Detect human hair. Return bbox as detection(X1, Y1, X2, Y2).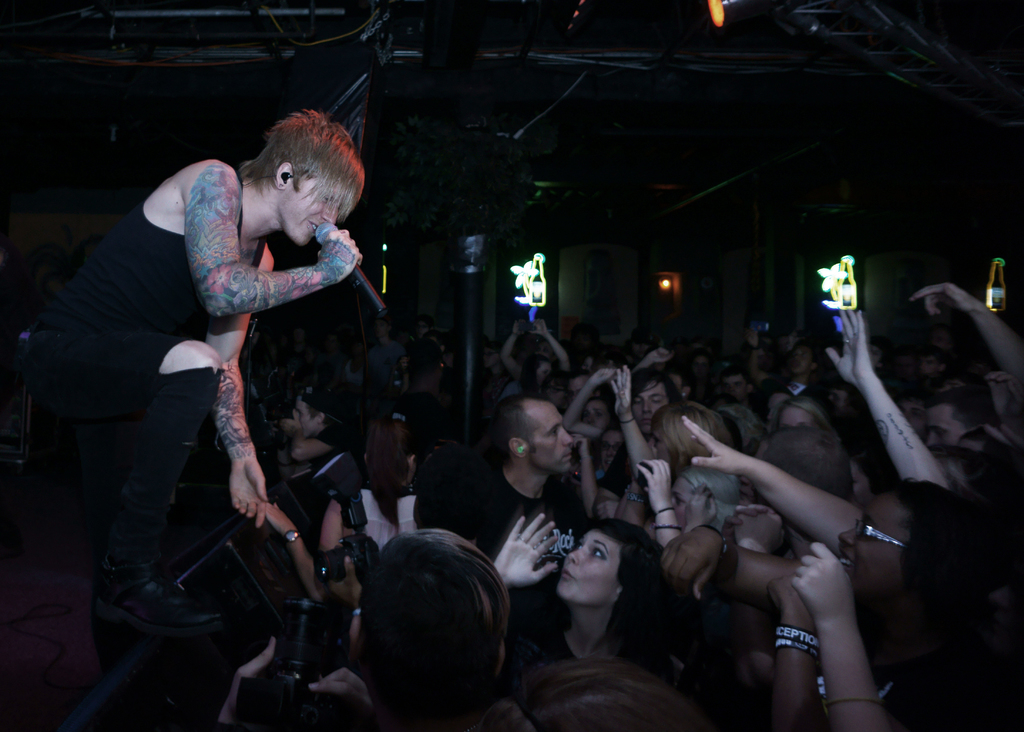
detection(631, 365, 681, 402).
